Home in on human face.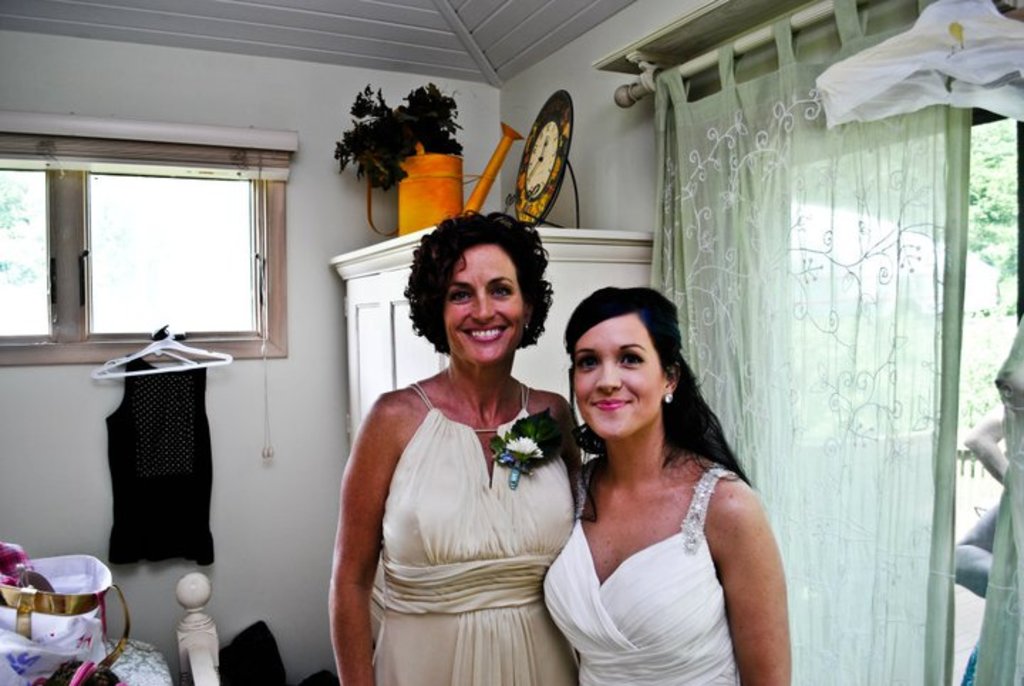
Homed in at (x1=569, y1=315, x2=661, y2=444).
